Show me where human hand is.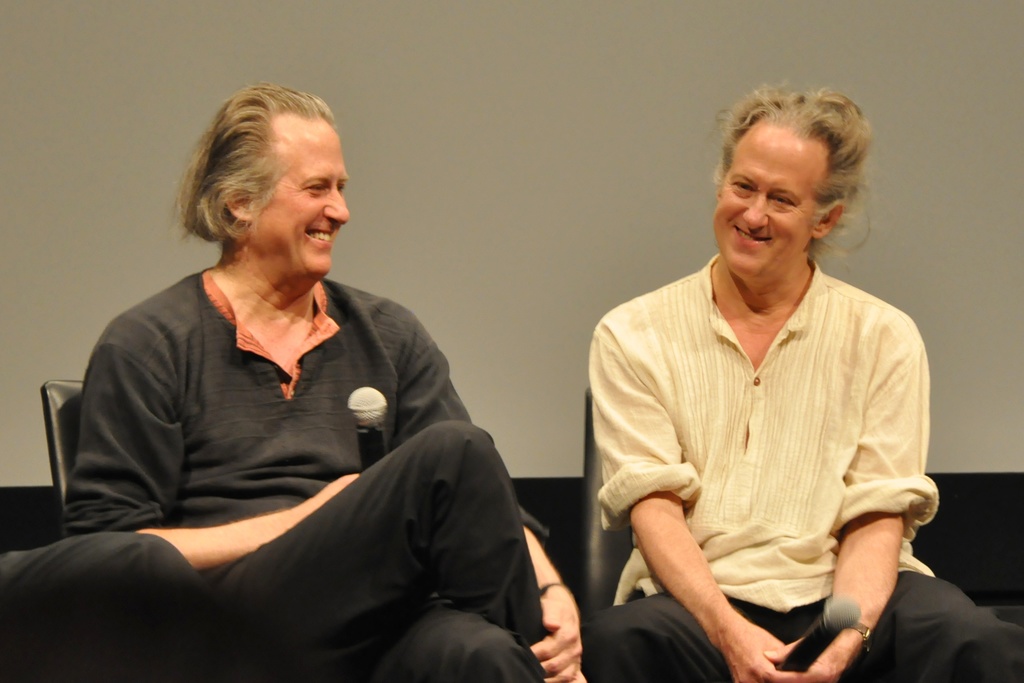
human hand is at region(723, 619, 788, 682).
